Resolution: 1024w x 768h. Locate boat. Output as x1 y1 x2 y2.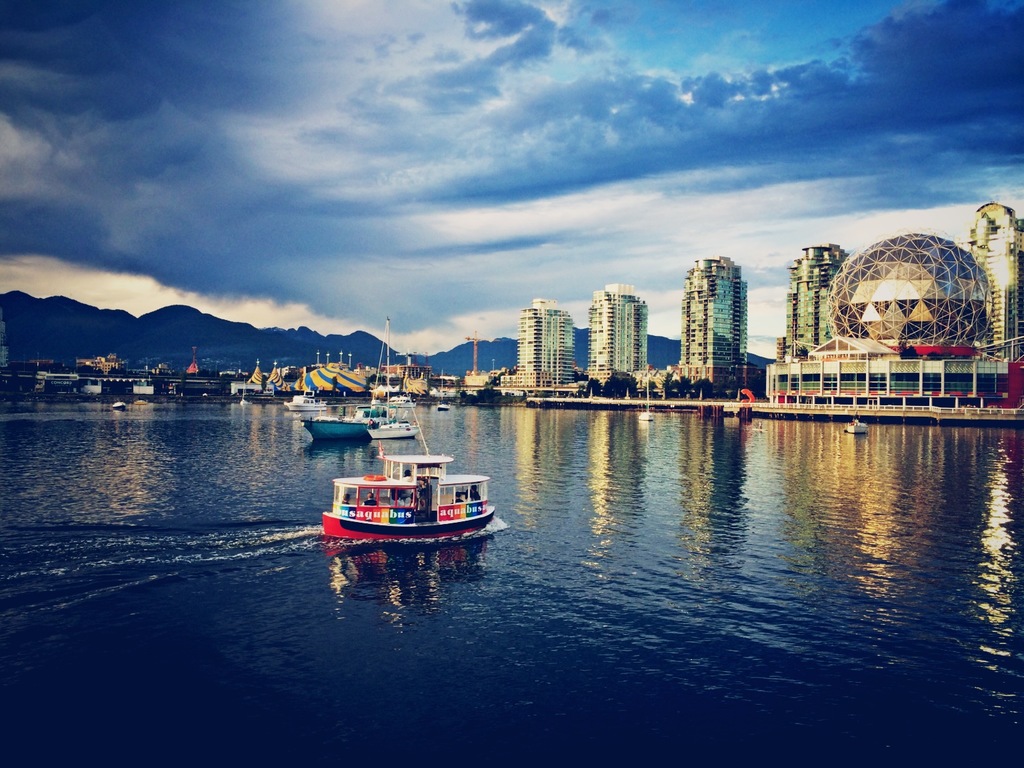
384 381 411 408.
